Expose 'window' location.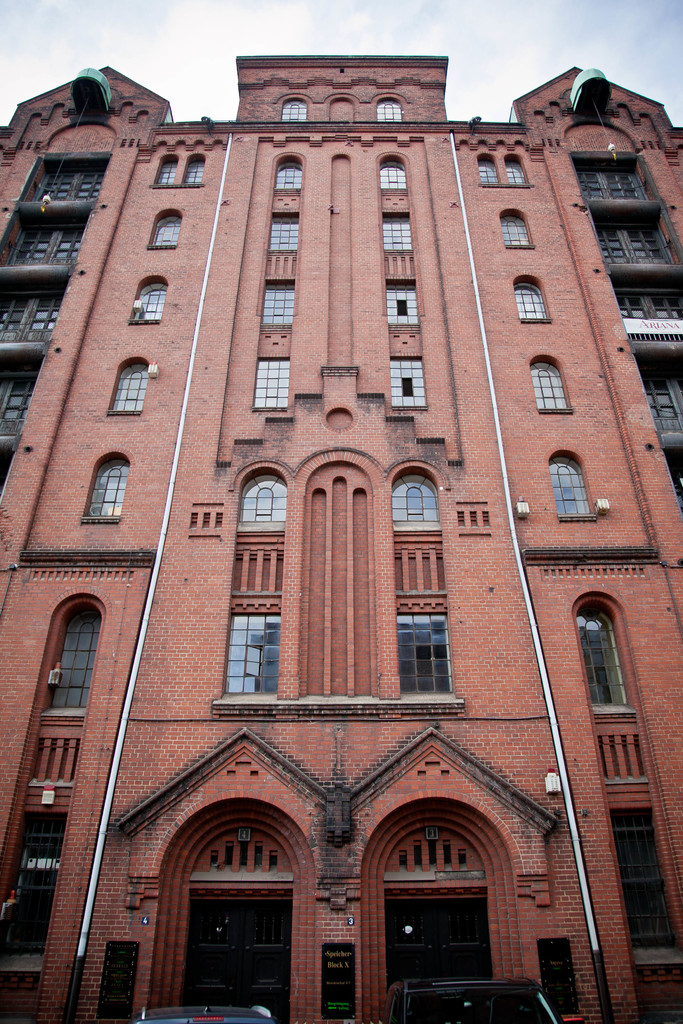
Exposed at x1=13 y1=148 x2=115 y2=202.
